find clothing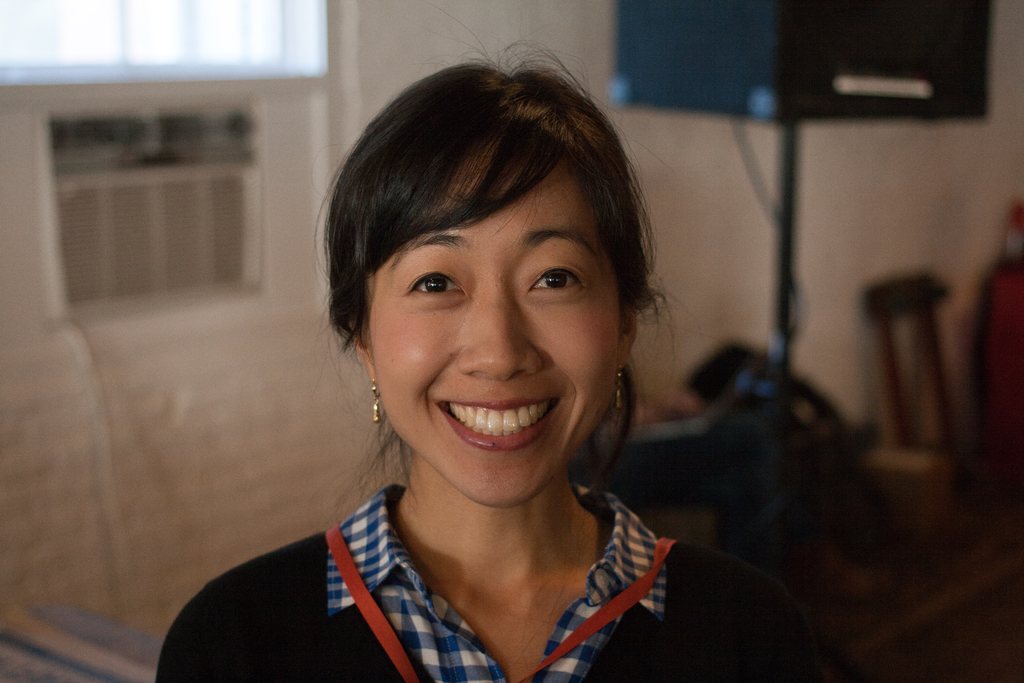
region(147, 454, 739, 675)
